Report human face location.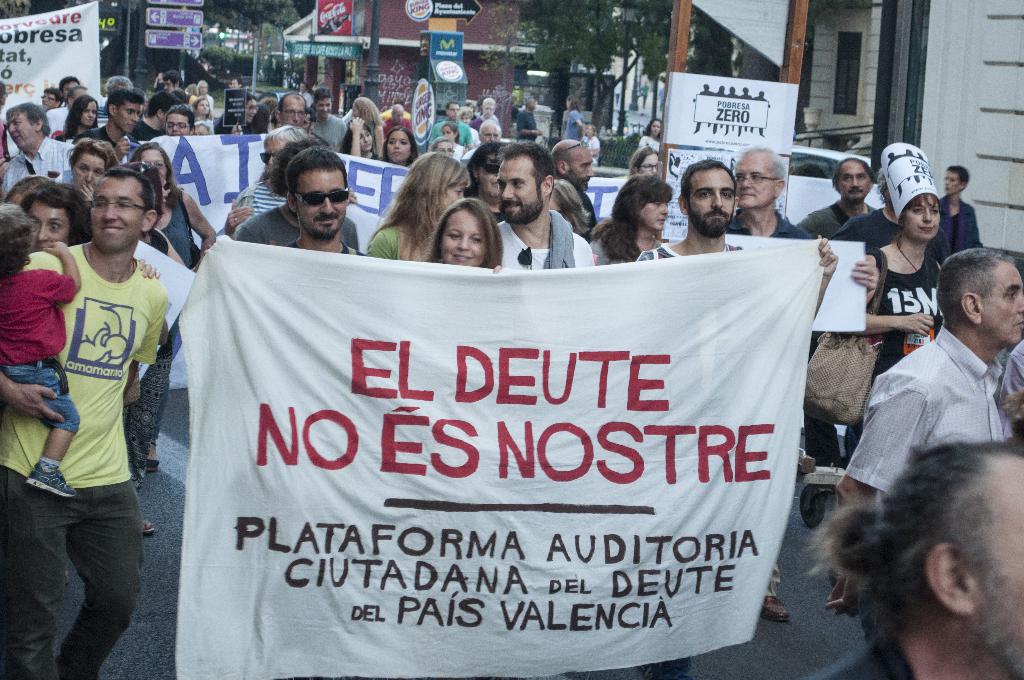
Report: rect(638, 203, 673, 229).
